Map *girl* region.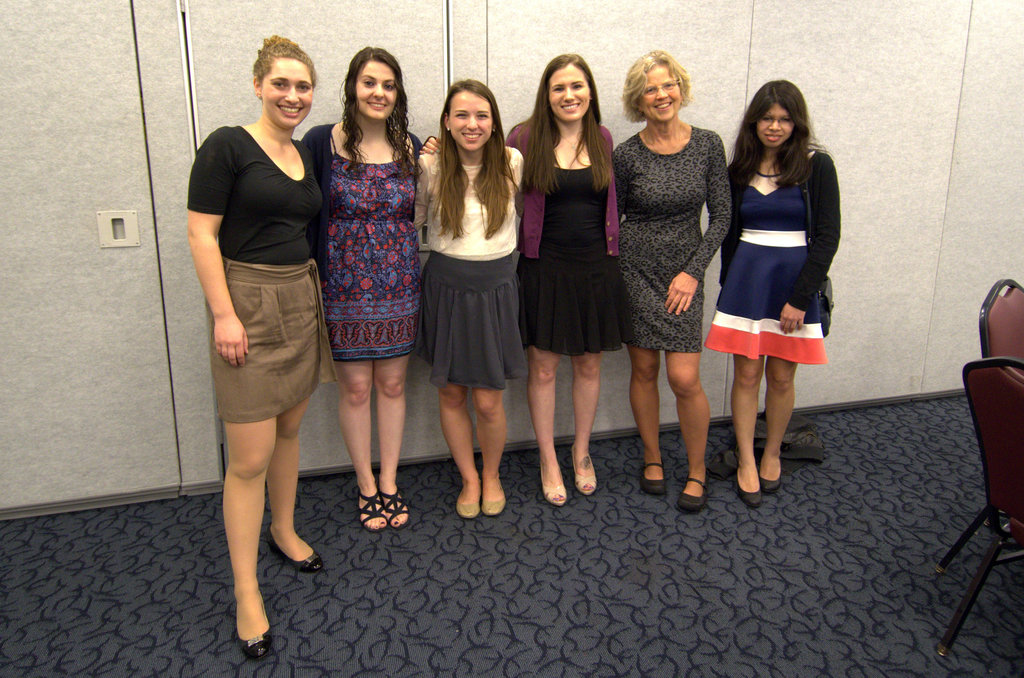
Mapped to 413/81/525/519.
